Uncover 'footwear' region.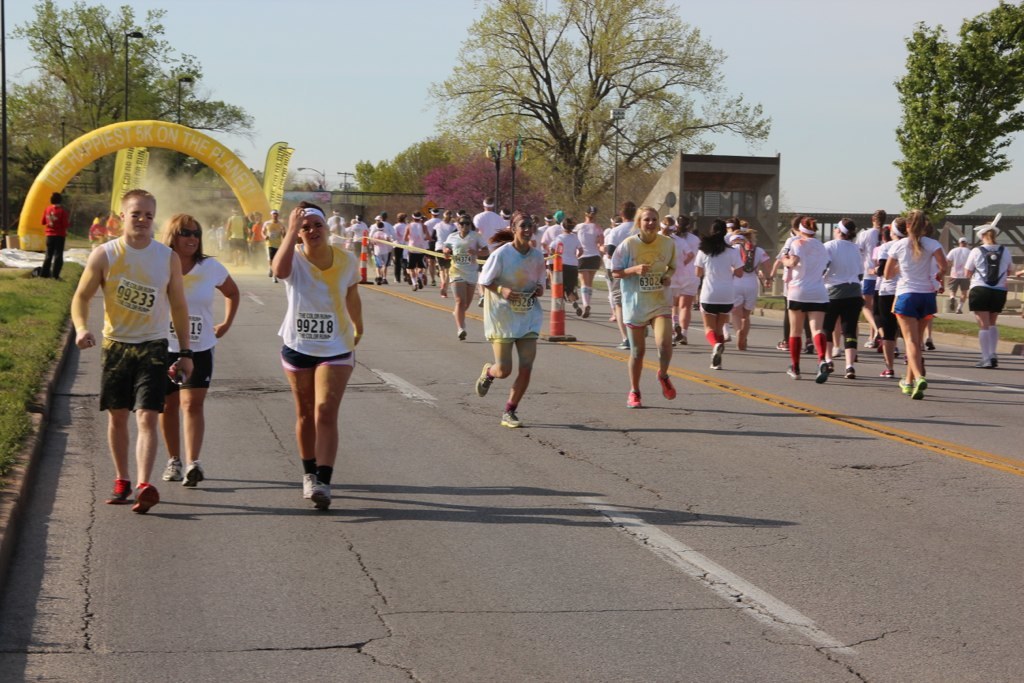
Uncovered: pyautogui.locateOnScreen(163, 461, 182, 479).
